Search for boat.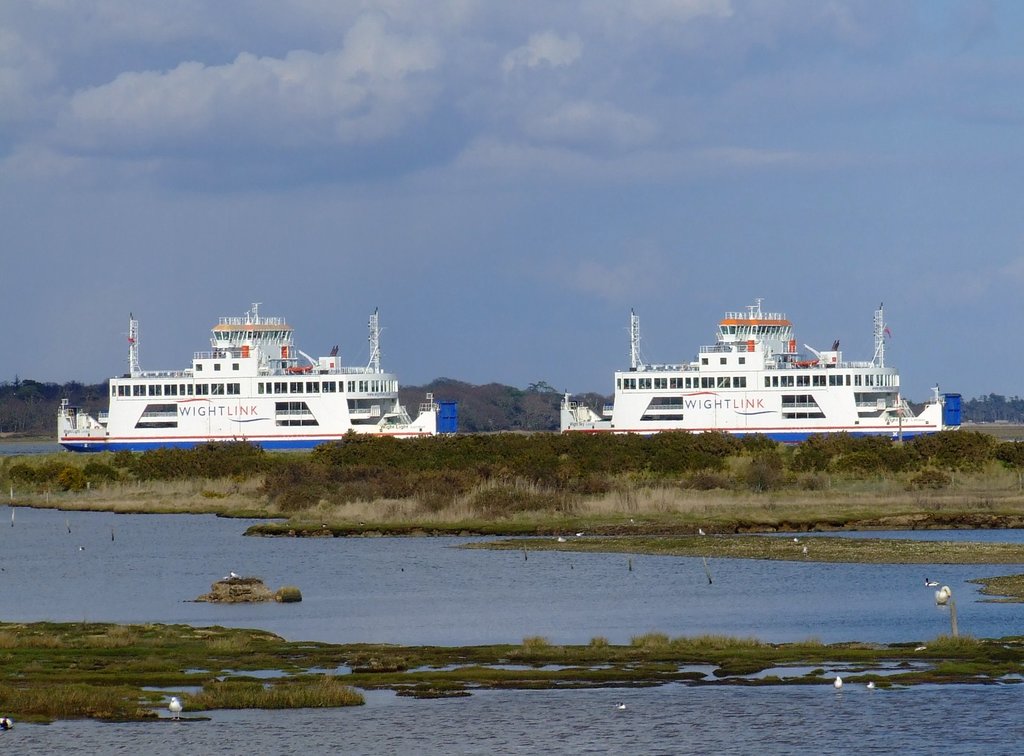
Found at x1=65, y1=299, x2=437, y2=459.
